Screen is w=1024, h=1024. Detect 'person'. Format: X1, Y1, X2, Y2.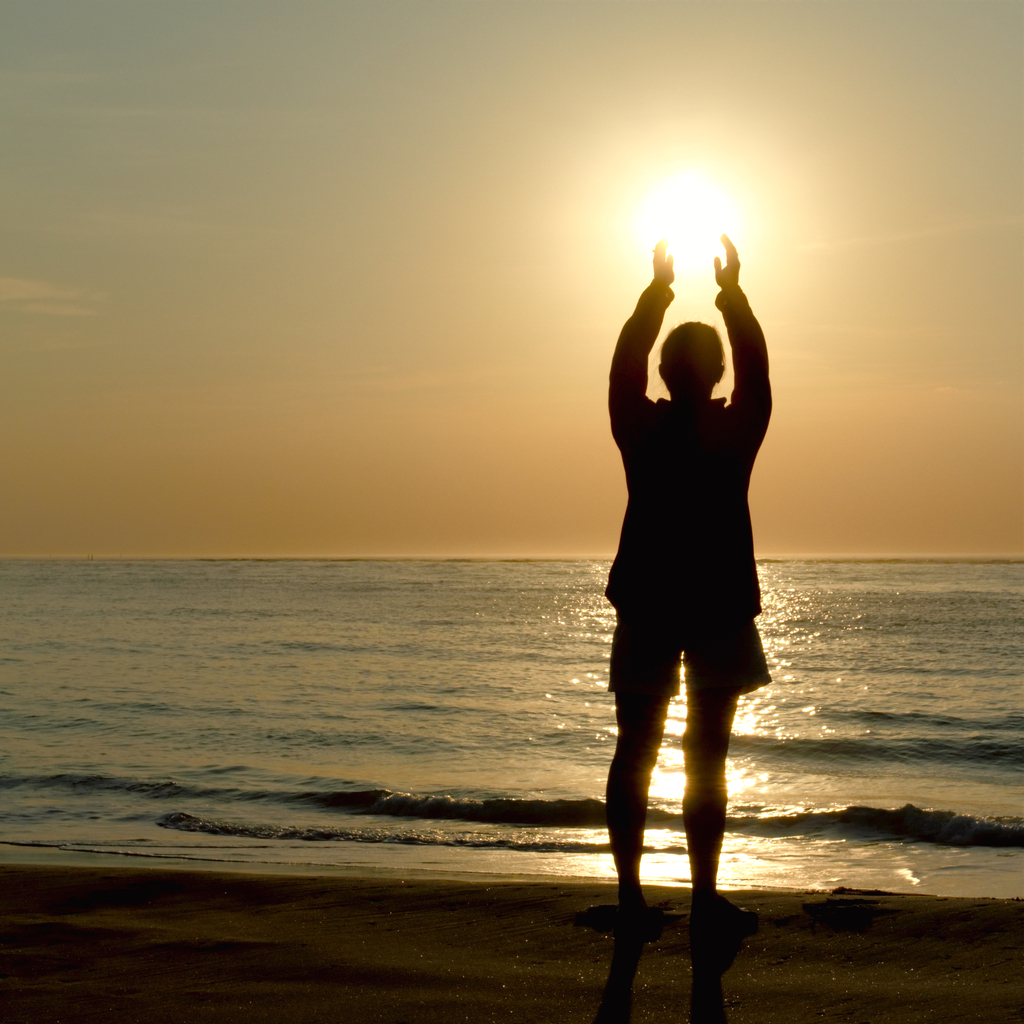
573, 189, 795, 964.
